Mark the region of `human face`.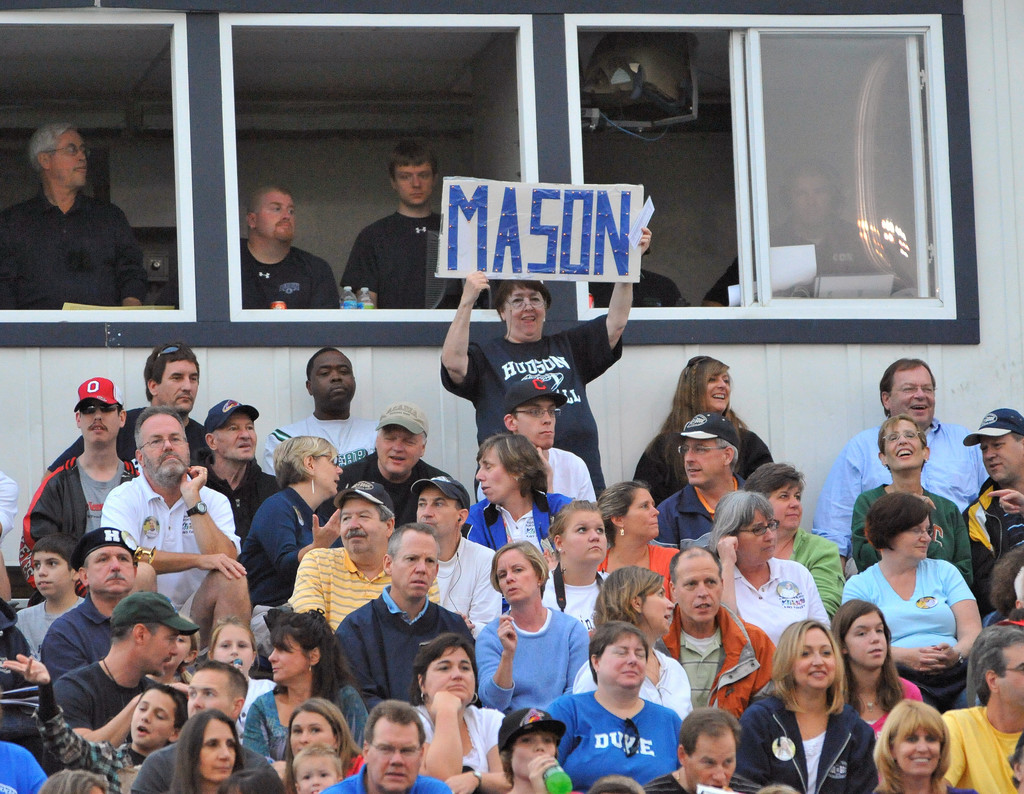
Region: [left=368, top=722, right=422, bottom=793].
